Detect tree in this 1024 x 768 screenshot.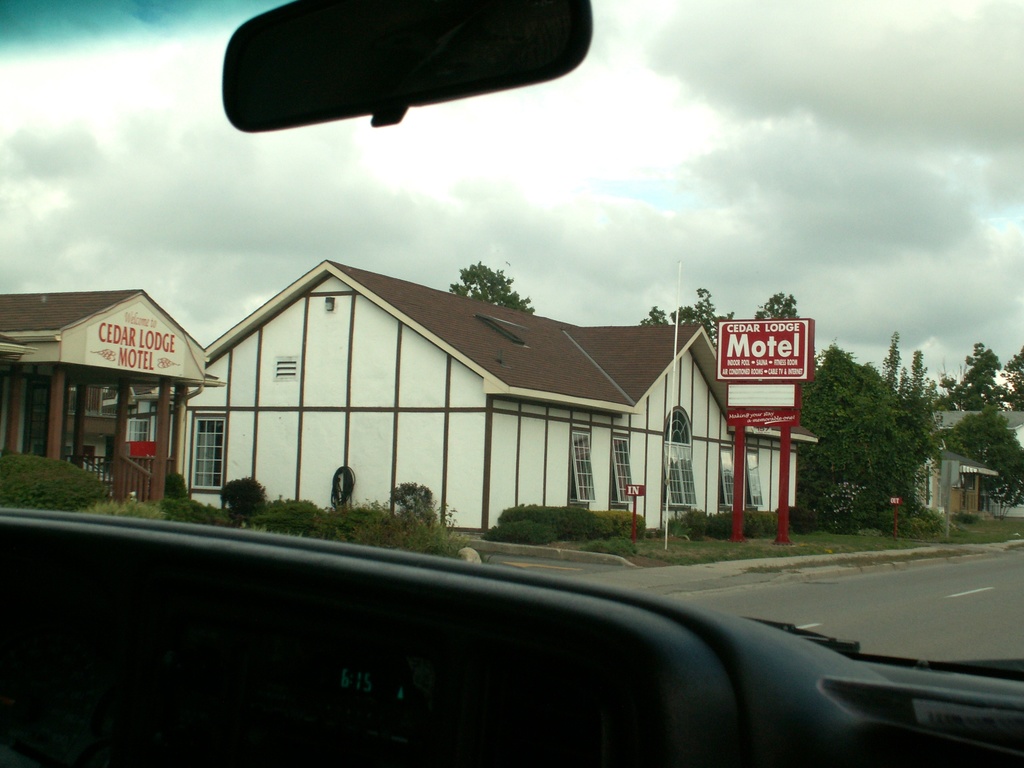
Detection: locate(795, 344, 934, 532).
